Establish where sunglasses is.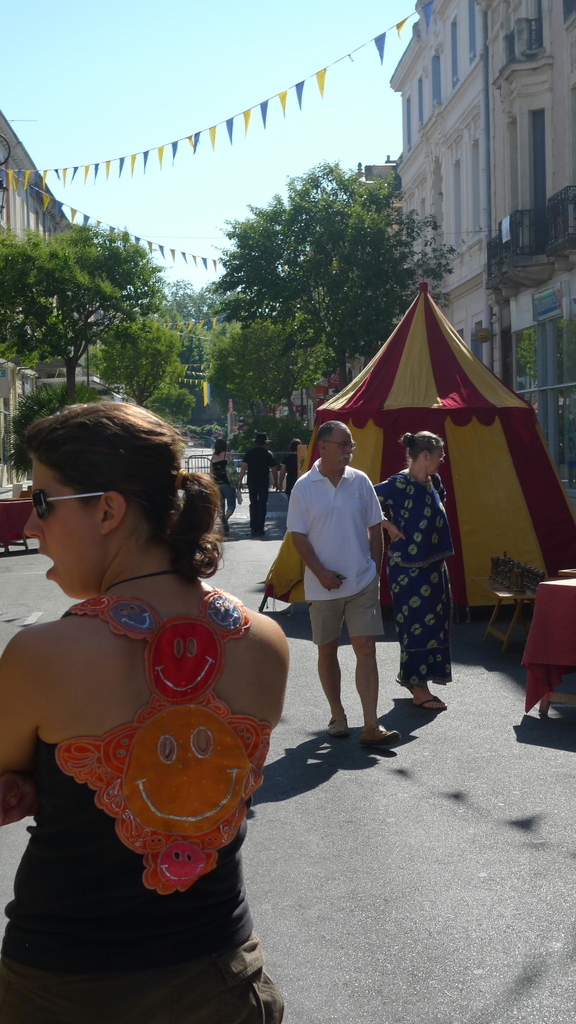
Established at 29,485,116,525.
